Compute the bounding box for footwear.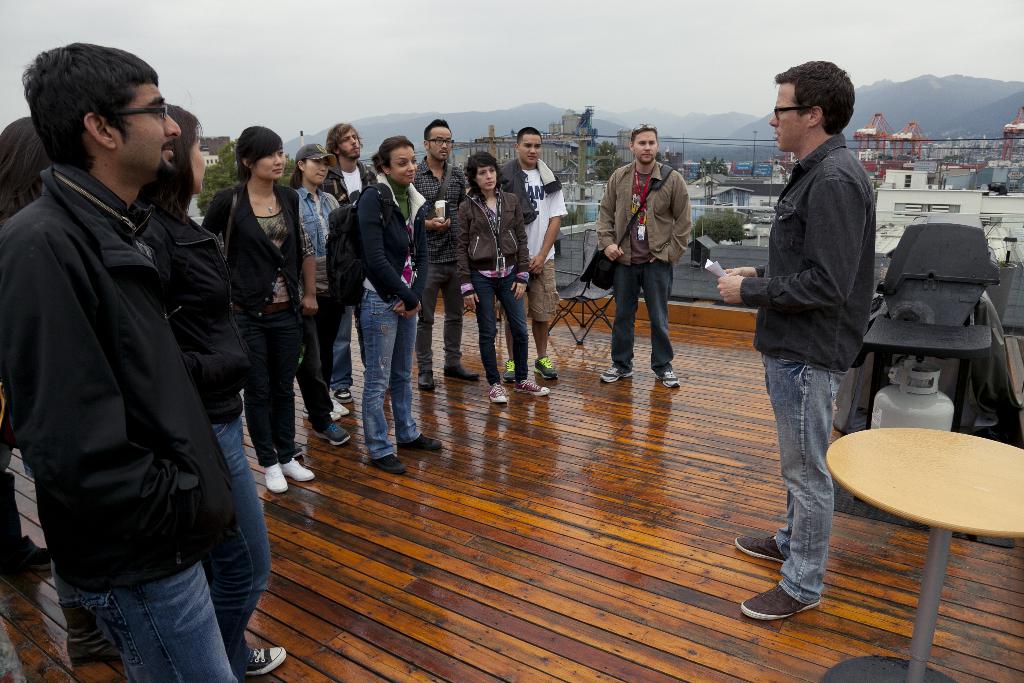
rect(515, 378, 550, 394).
